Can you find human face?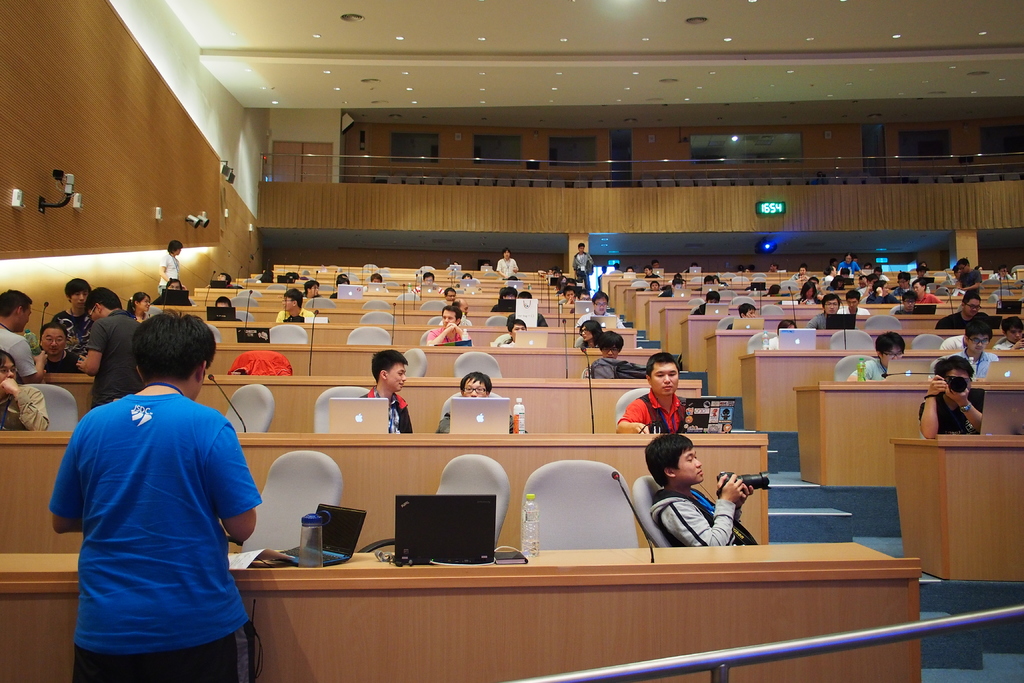
Yes, bounding box: left=580, top=292, right=591, bottom=301.
